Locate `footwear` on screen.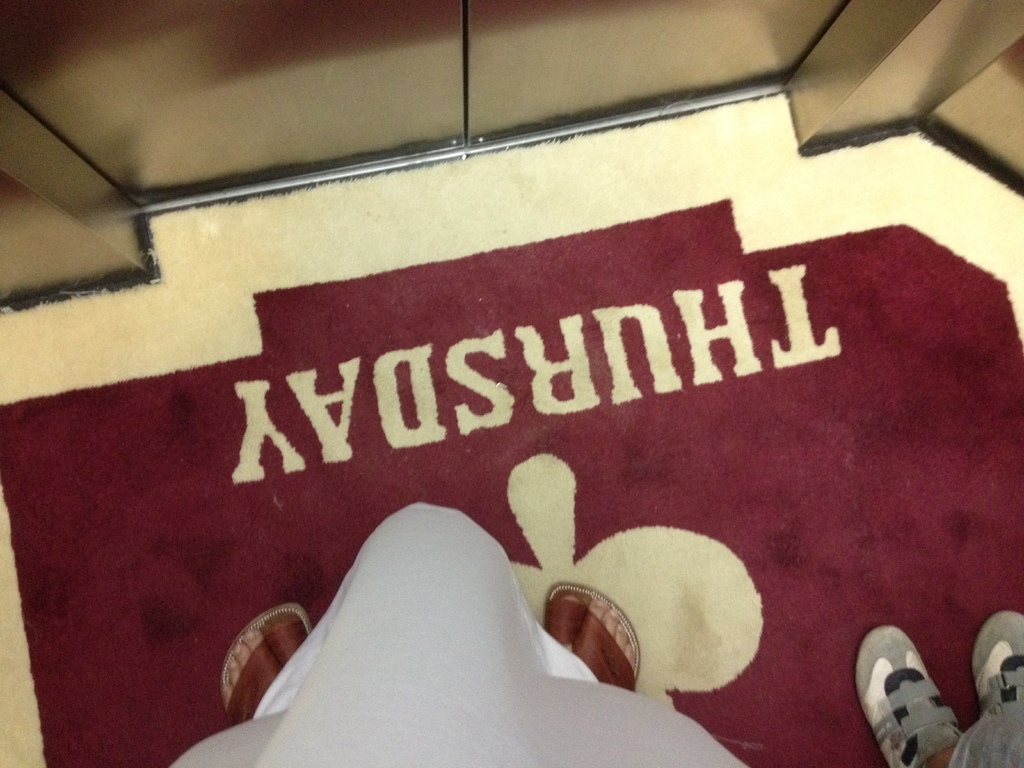
On screen at rect(849, 625, 966, 767).
